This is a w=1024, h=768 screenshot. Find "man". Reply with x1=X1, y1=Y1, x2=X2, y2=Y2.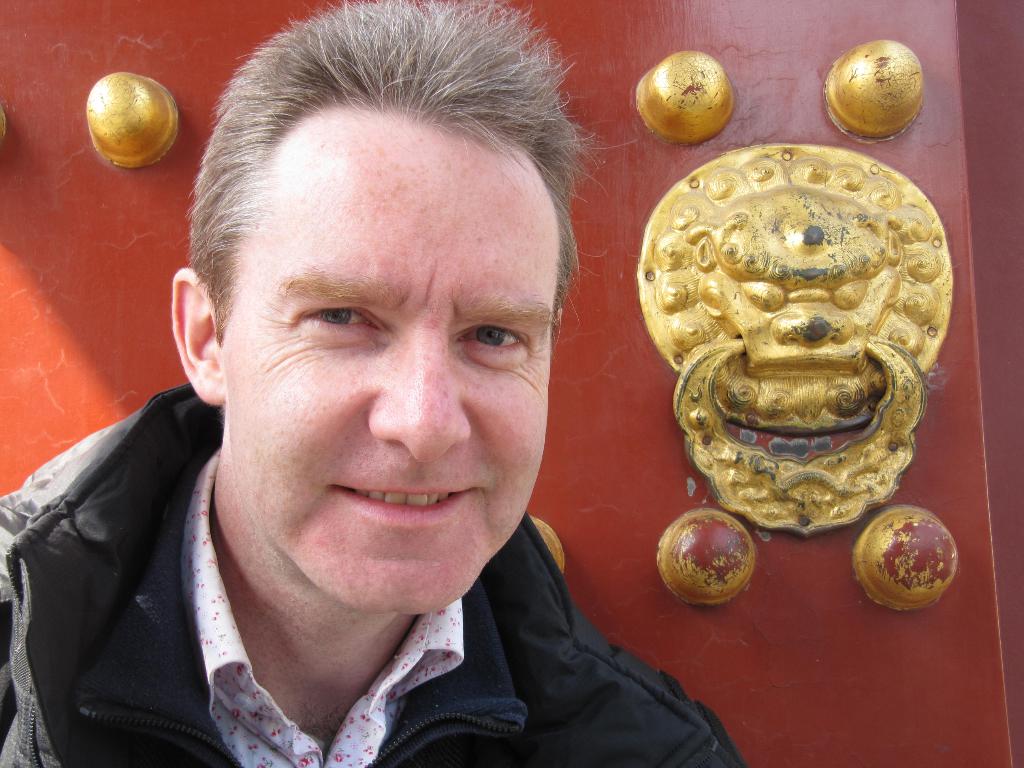
x1=22, y1=8, x2=694, y2=767.
